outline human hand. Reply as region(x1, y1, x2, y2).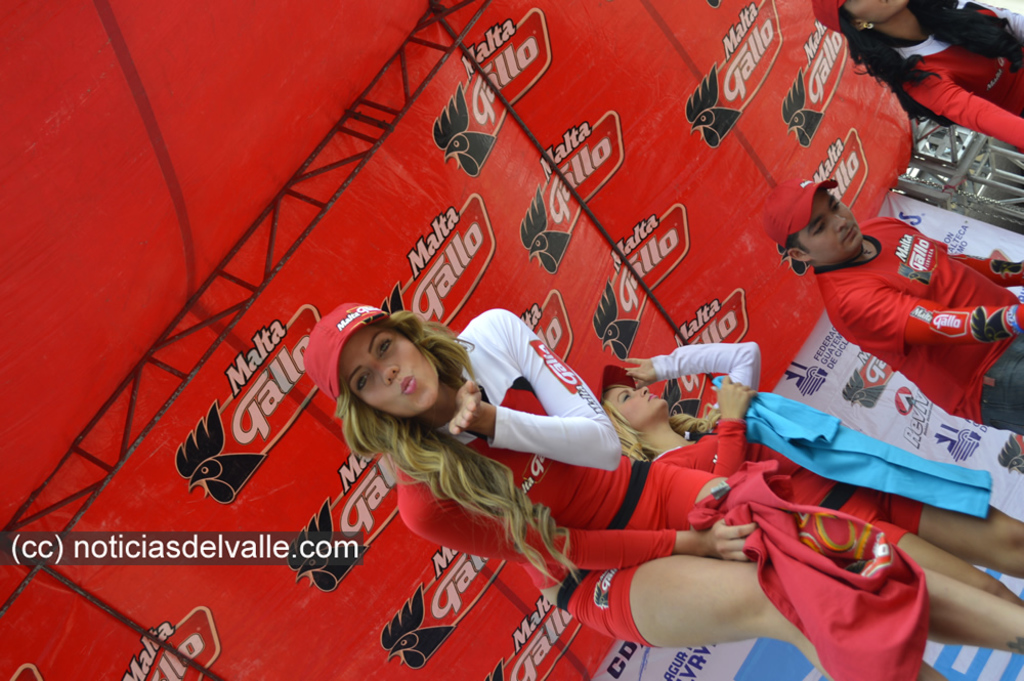
region(627, 358, 662, 389).
